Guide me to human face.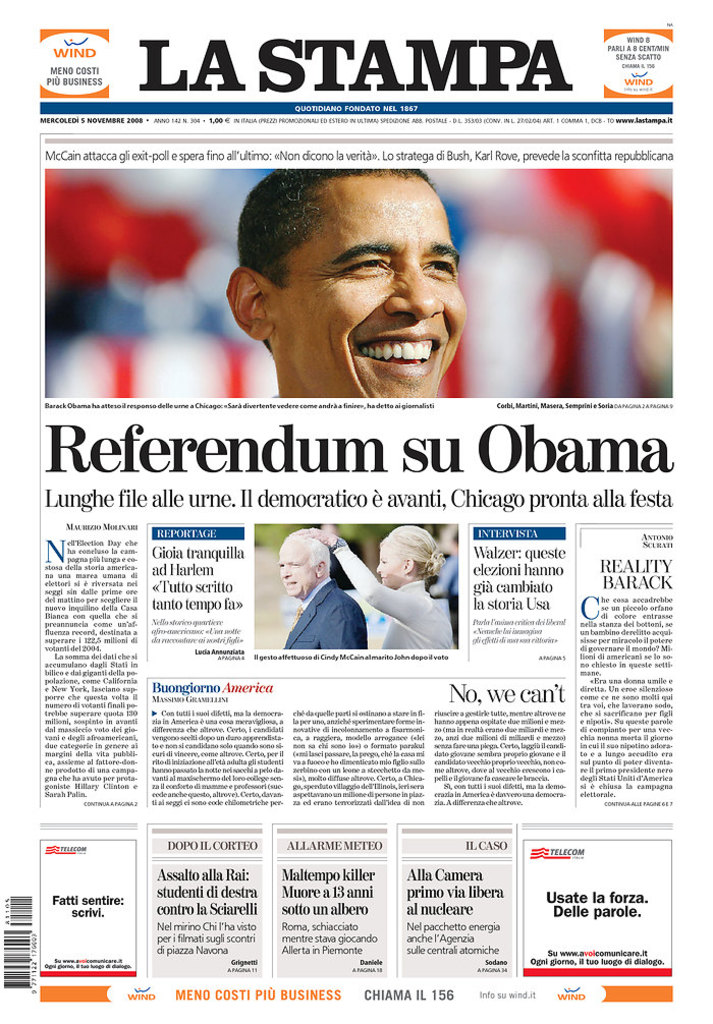
Guidance: <region>269, 175, 469, 398</region>.
